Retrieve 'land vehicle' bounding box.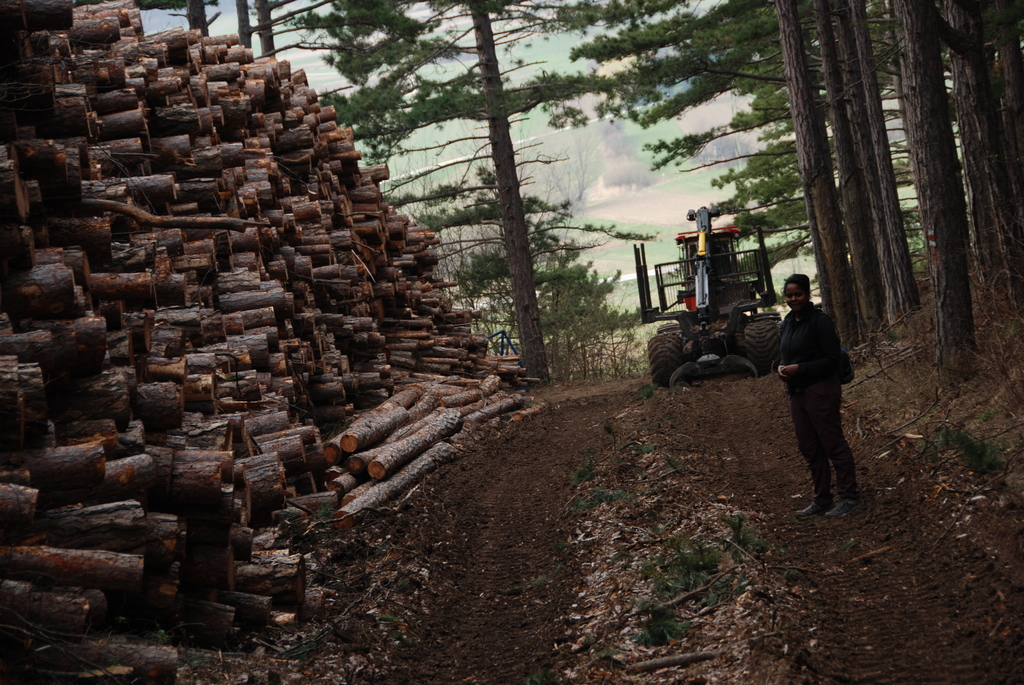
Bounding box: [634, 239, 795, 406].
